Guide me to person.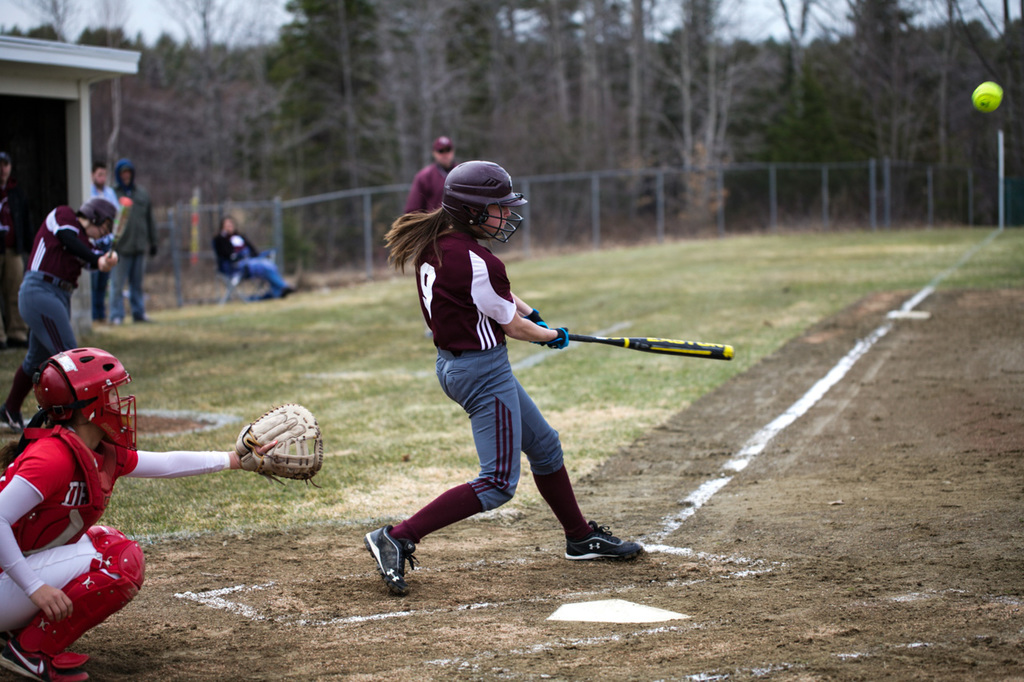
Guidance: box=[395, 182, 624, 592].
